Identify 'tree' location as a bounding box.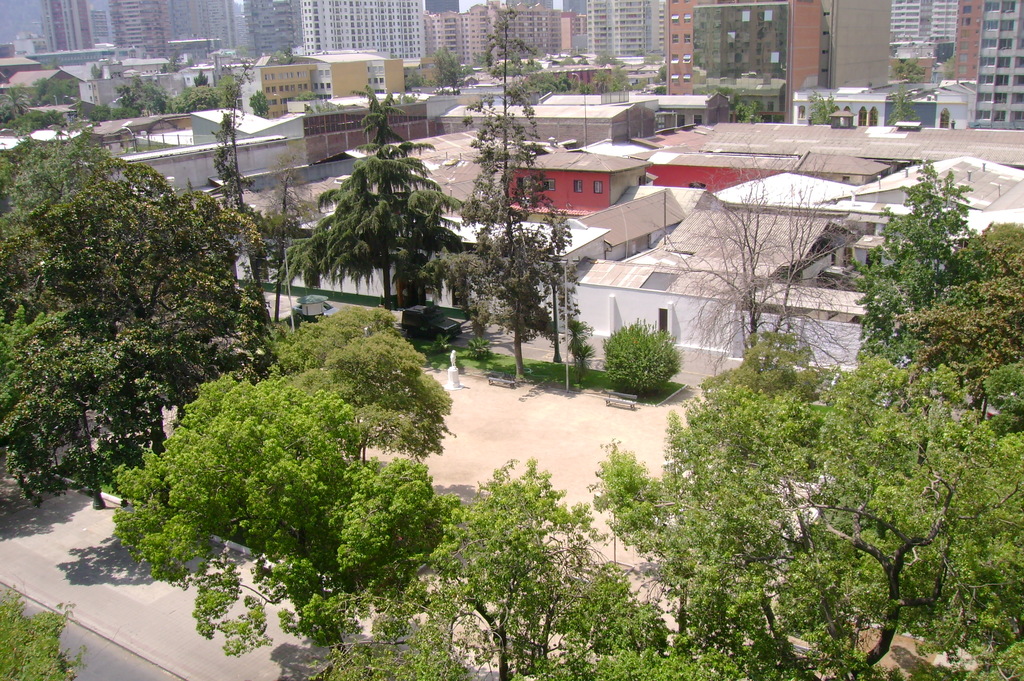
crop(94, 365, 445, 667).
